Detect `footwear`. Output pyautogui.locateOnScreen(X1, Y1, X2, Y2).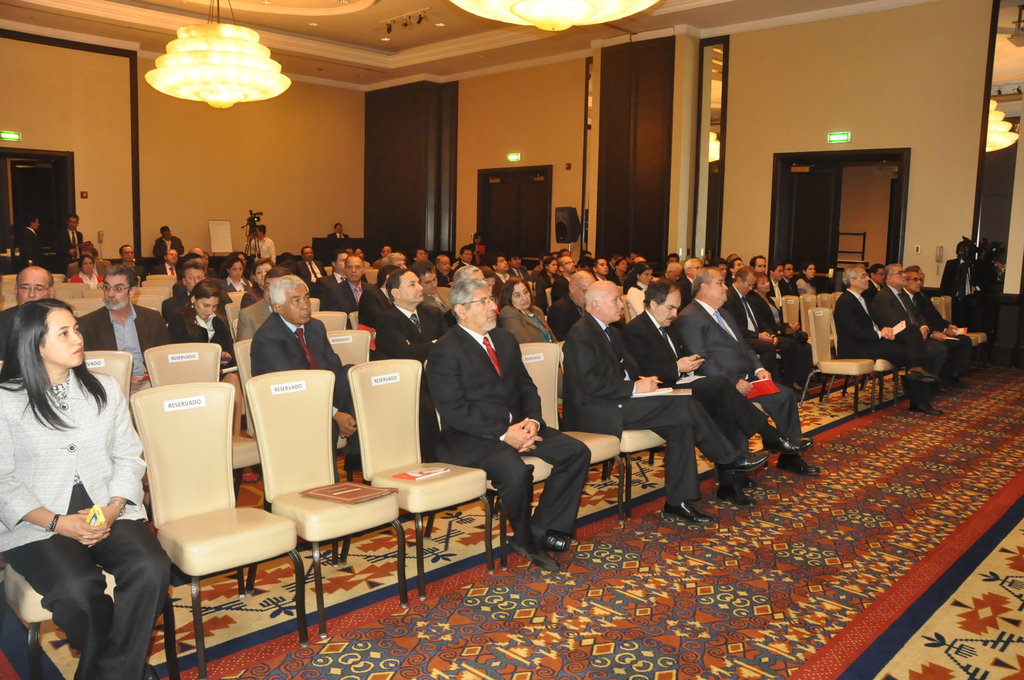
pyautogui.locateOnScreen(903, 369, 942, 376).
